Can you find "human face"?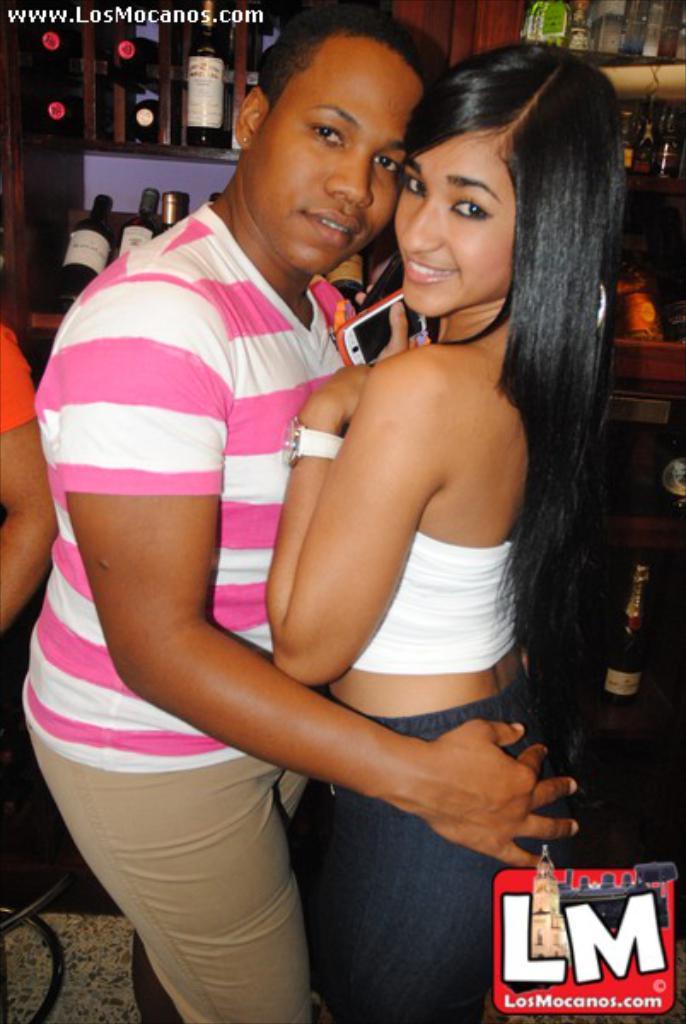
Yes, bounding box: [391, 130, 519, 319].
